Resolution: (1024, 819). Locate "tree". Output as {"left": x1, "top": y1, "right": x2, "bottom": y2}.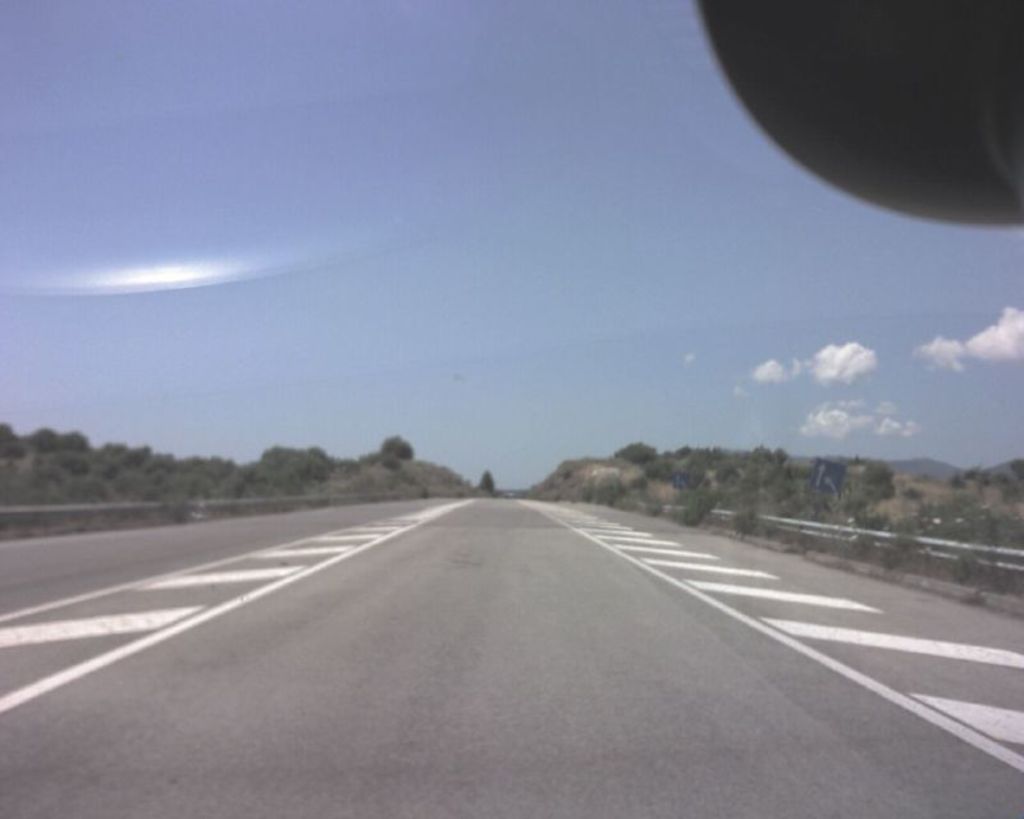
{"left": 383, "top": 433, "right": 417, "bottom": 466}.
